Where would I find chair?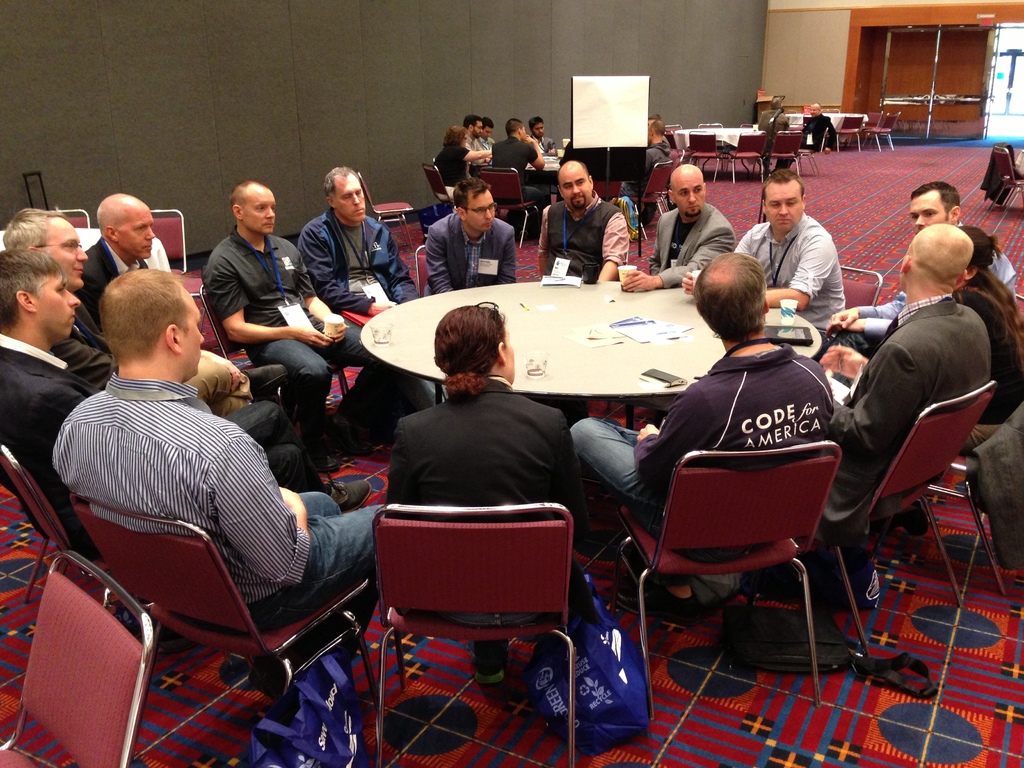
At l=578, t=438, r=842, b=721.
